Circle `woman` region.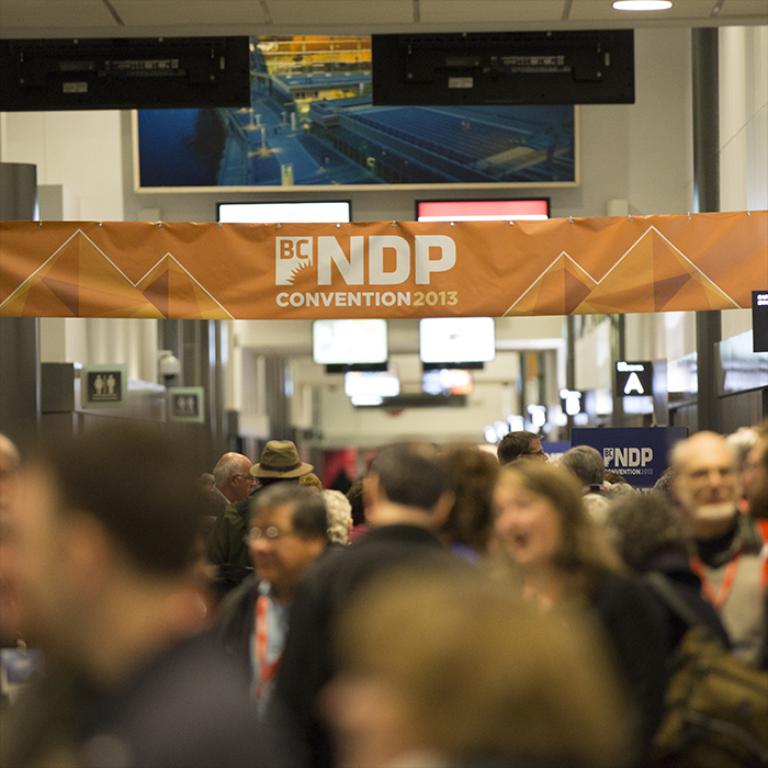
Region: x1=481 y1=456 x2=707 y2=767.
